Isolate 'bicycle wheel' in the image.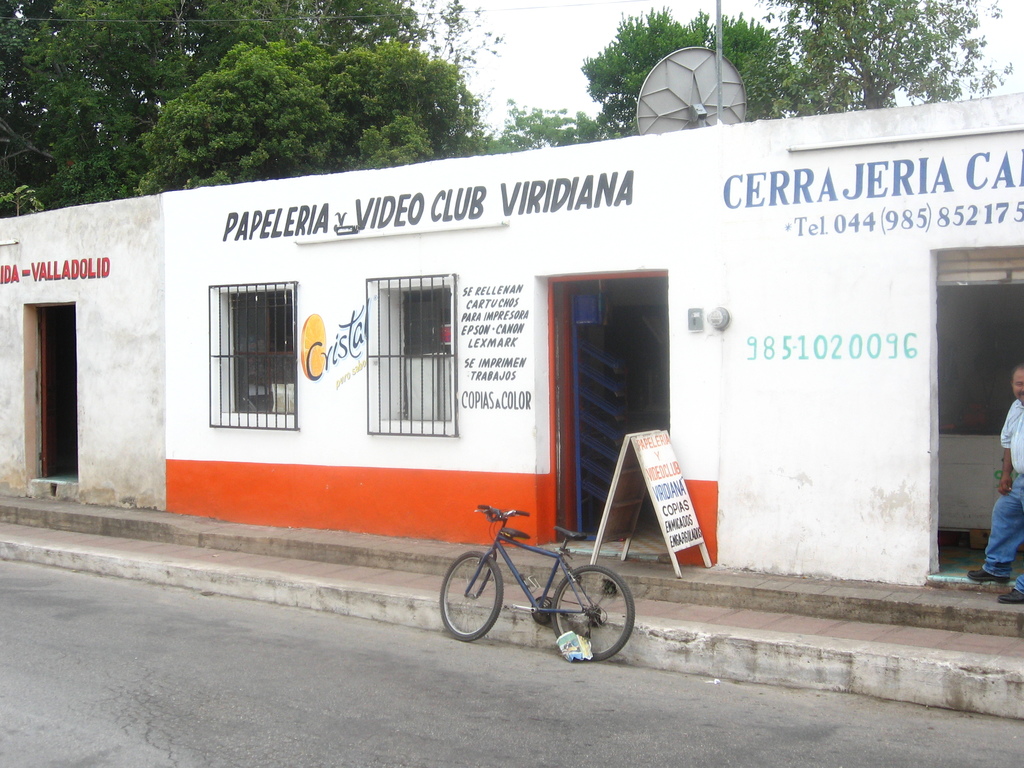
Isolated region: box=[545, 561, 637, 664].
